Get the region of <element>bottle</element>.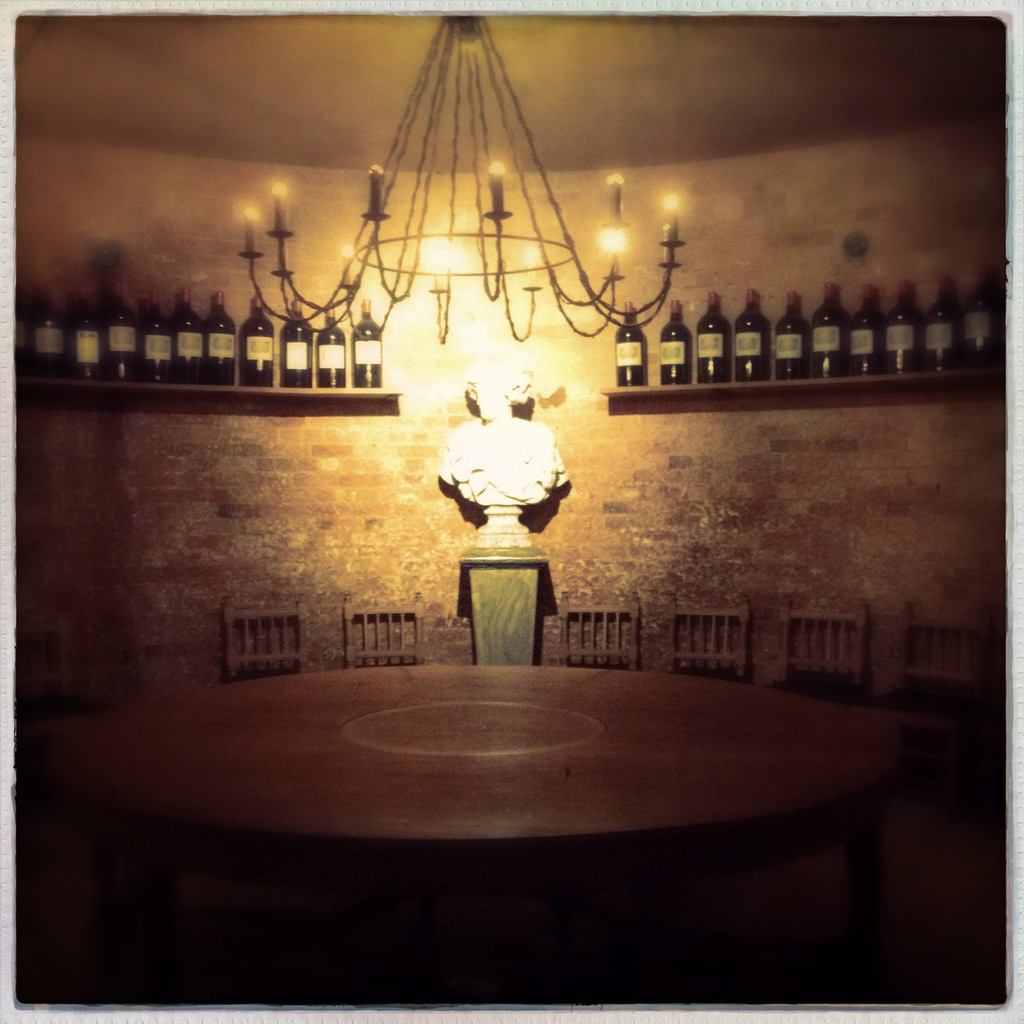
106/276/137/385.
